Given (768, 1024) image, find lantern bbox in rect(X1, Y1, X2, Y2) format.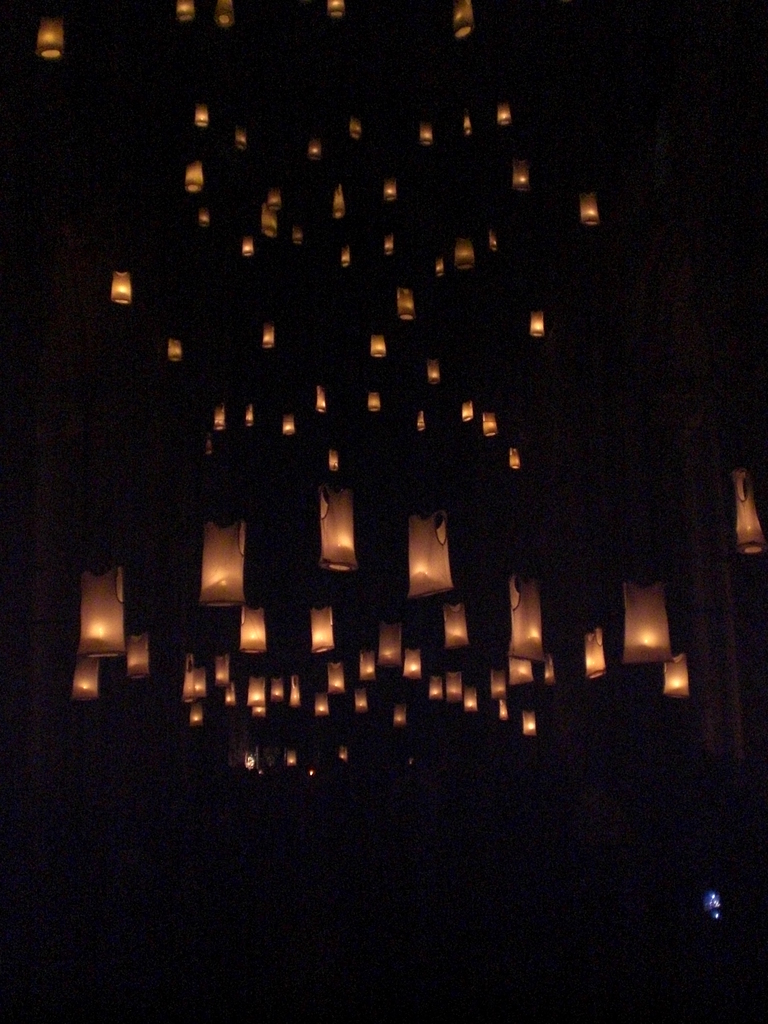
rect(130, 638, 149, 675).
